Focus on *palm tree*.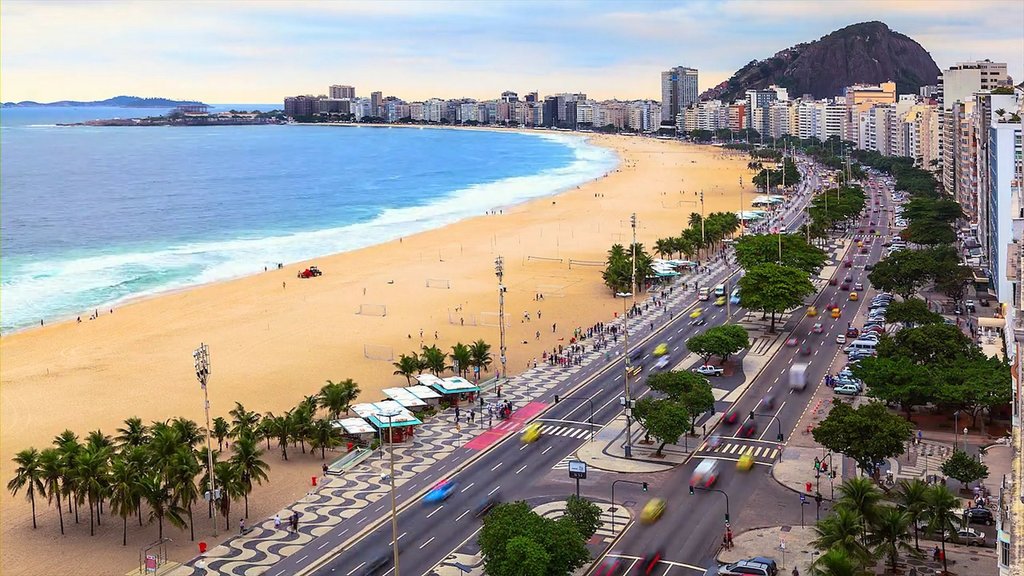
Focused at [x1=469, y1=337, x2=493, y2=373].
